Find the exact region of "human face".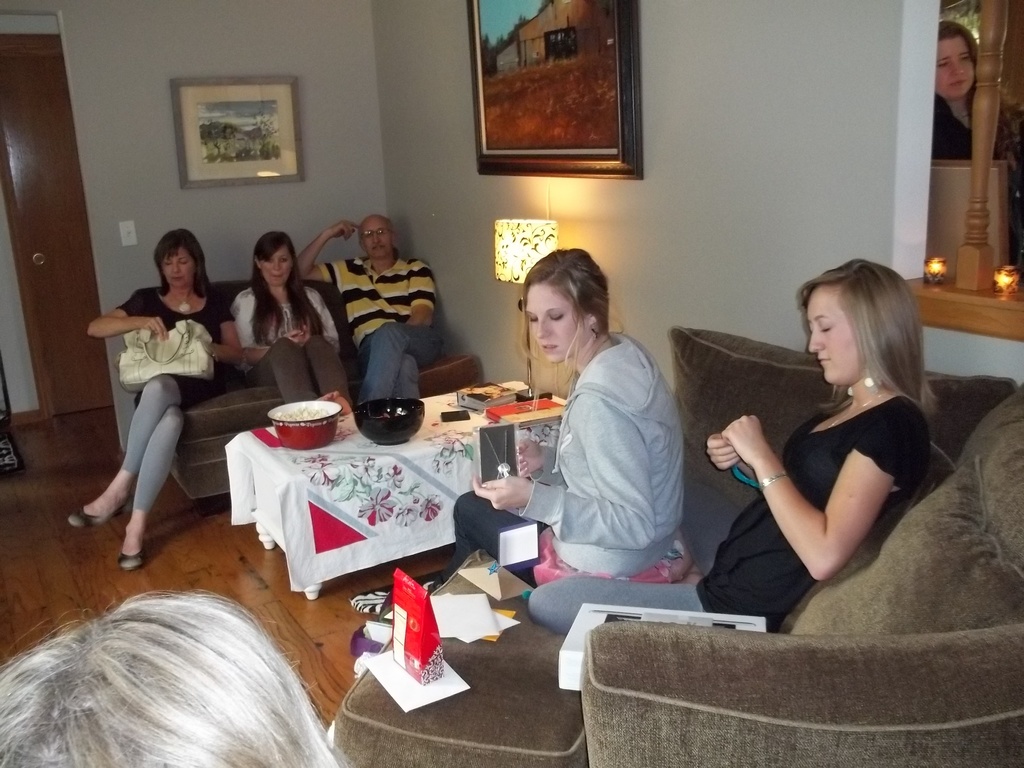
Exact region: x1=159, y1=241, x2=195, y2=289.
